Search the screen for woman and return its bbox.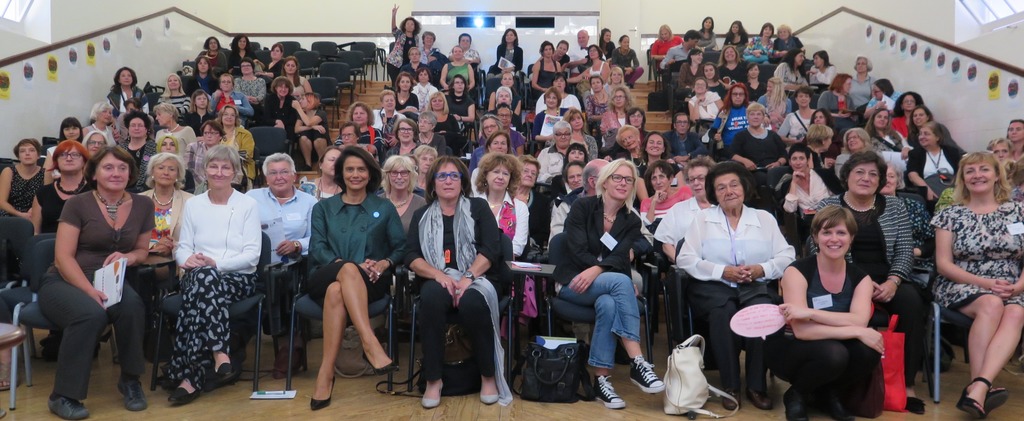
Found: {"x1": 158, "y1": 69, "x2": 188, "y2": 103}.
